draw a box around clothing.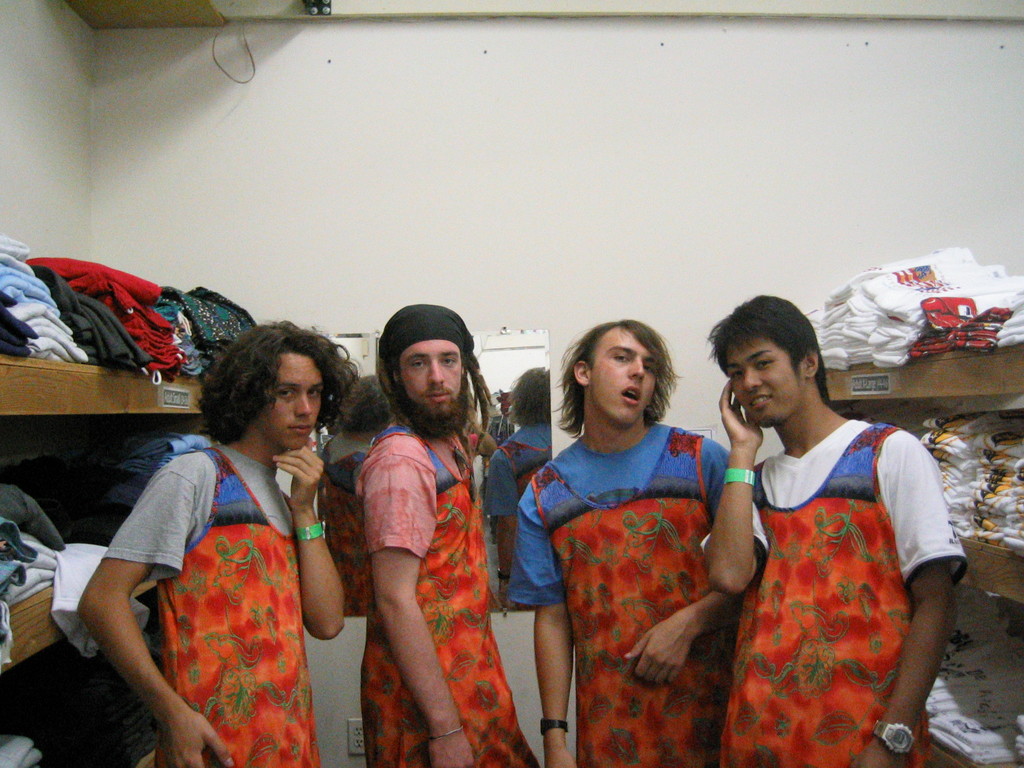
<box>351,430,535,767</box>.
